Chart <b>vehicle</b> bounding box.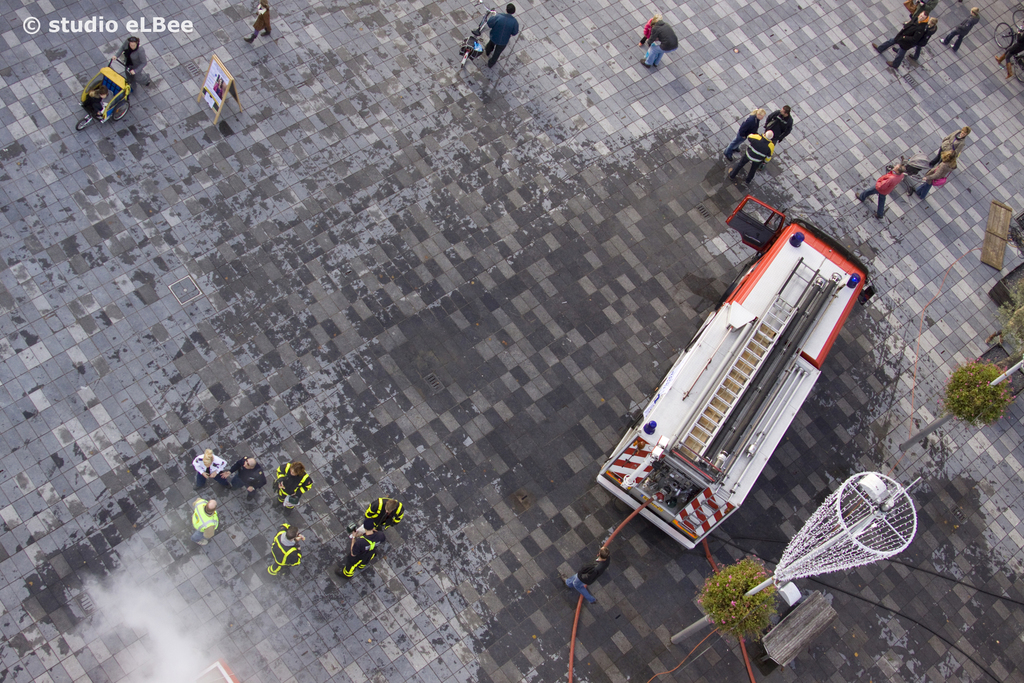
Charted: [583, 188, 883, 605].
